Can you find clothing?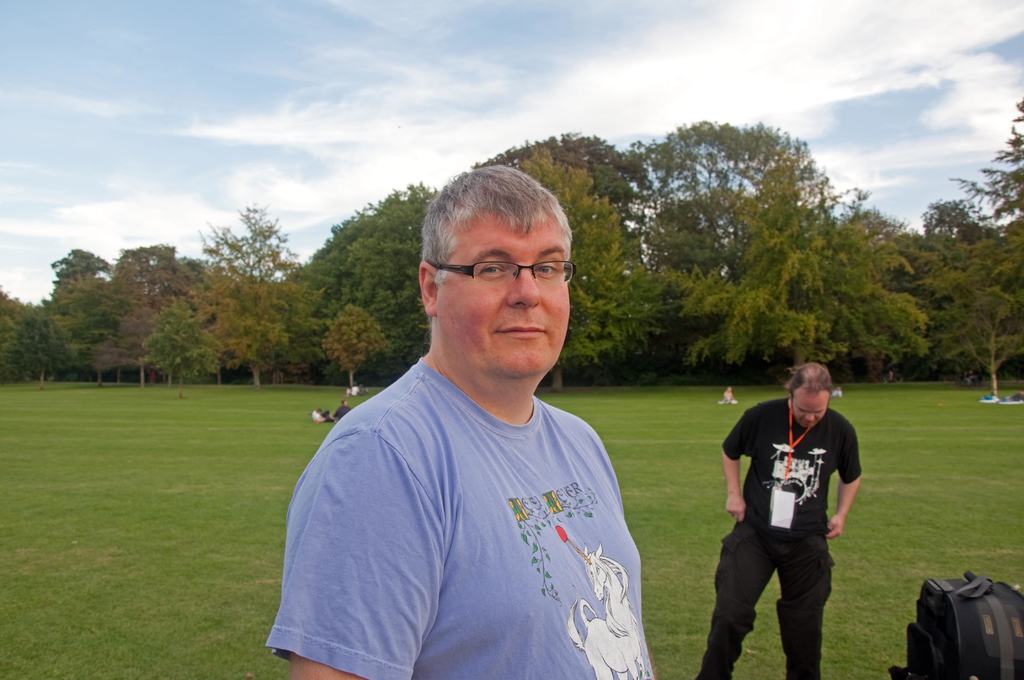
Yes, bounding box: <region>349, 387, 362, 398</region>.
